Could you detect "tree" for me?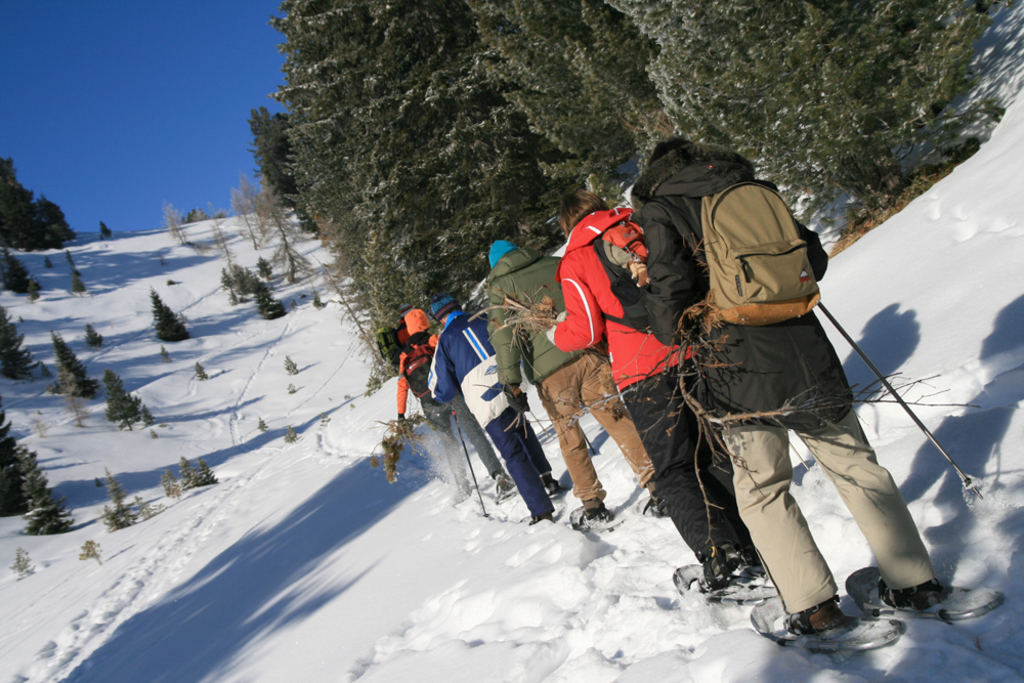
Detection result: BBox(74, 263, 86, 296).
